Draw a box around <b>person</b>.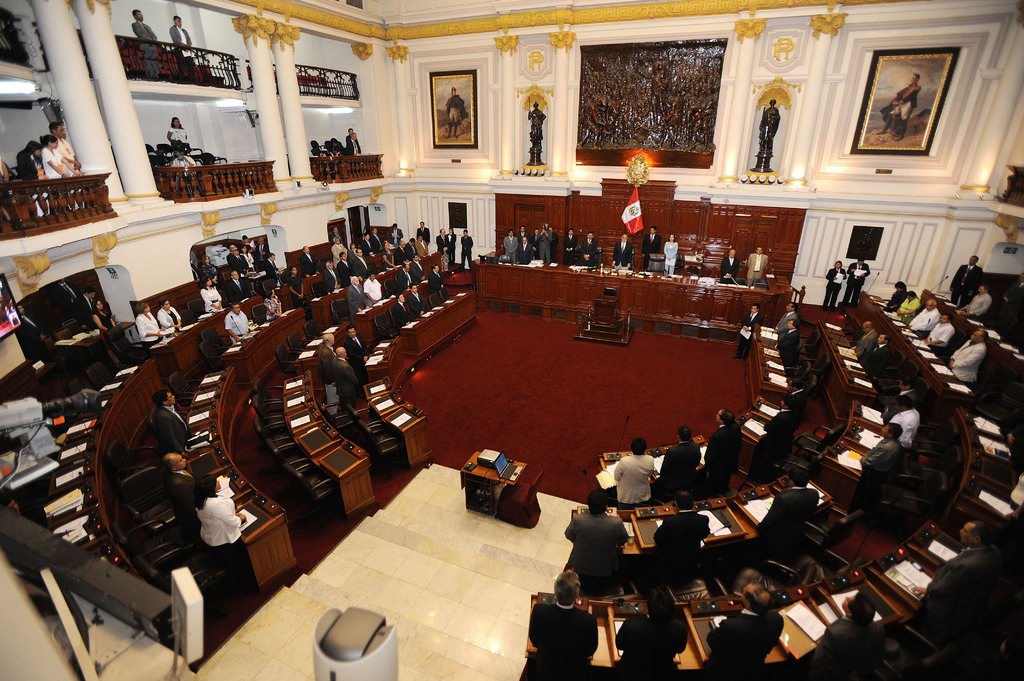
detection(156, 298, 181, 332).
